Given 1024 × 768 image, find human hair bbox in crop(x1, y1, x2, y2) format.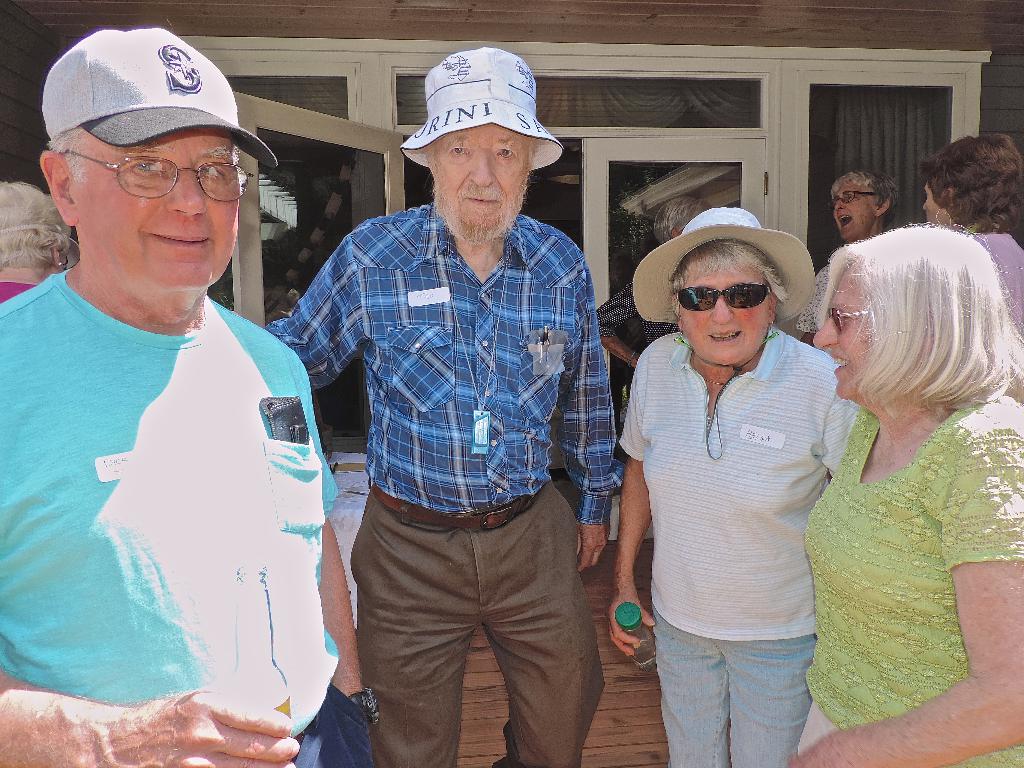
crop(831, 170, 895, 229).
